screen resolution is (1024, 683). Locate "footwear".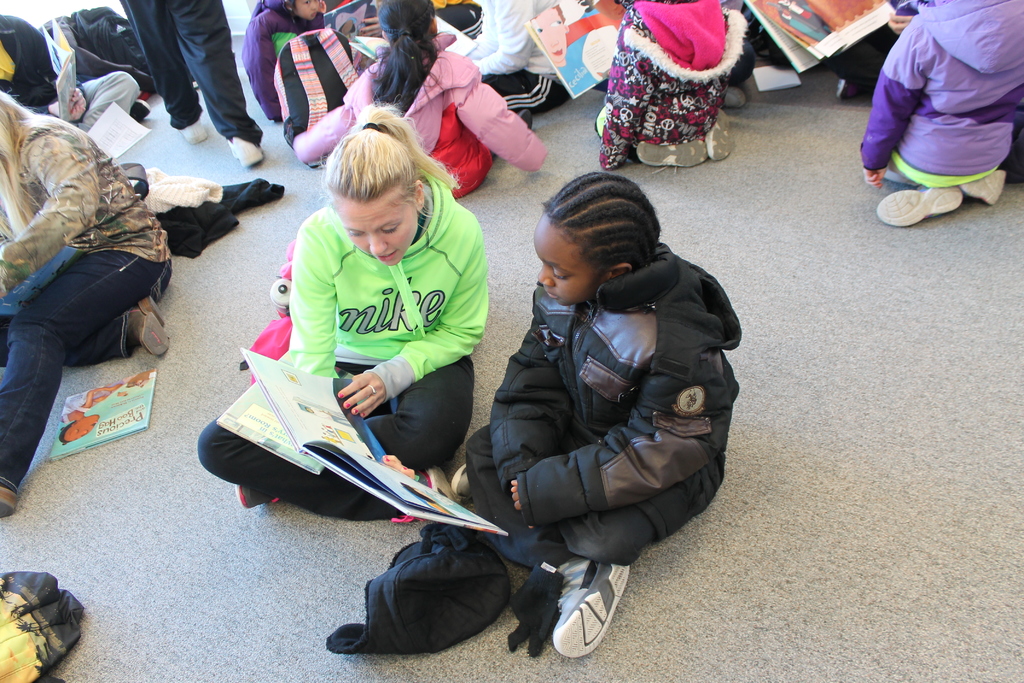
select_region(963, 163, 1004, 209).
